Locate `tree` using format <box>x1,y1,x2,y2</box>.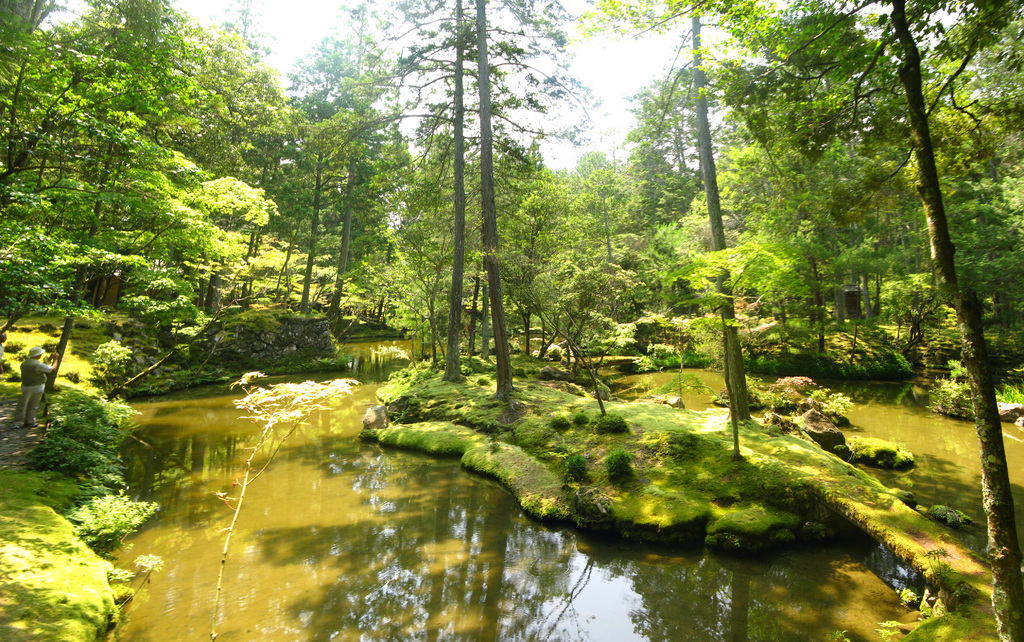
<box>58,0,217,342</box>.
